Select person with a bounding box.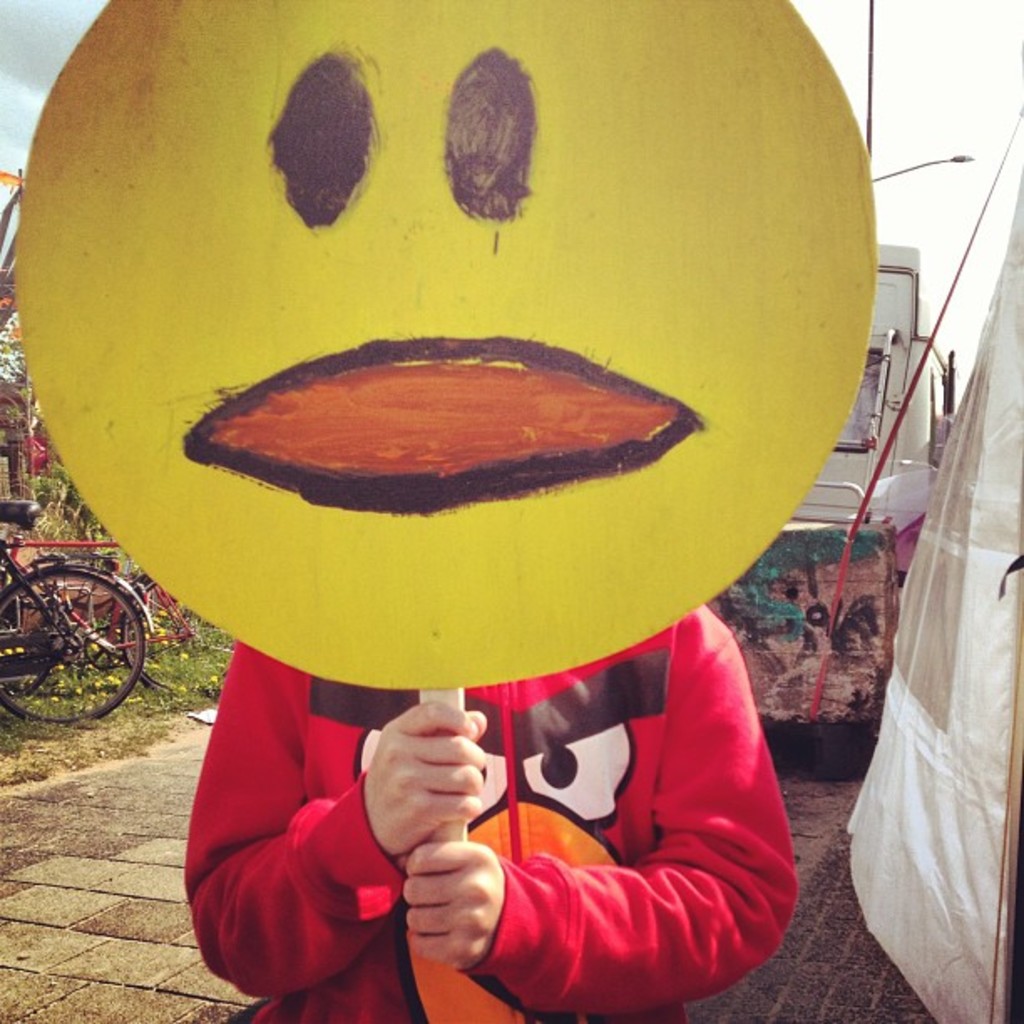
bbox=[214, 566, 862, 1009].
